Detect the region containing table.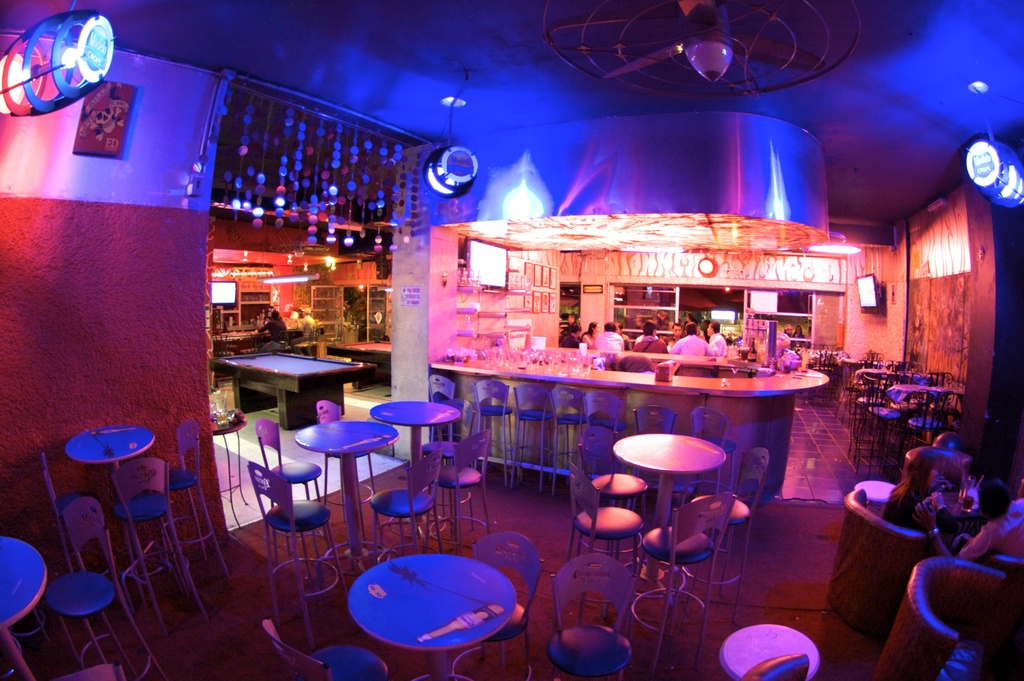
left=882, top=384, right=947, bottom=456.
